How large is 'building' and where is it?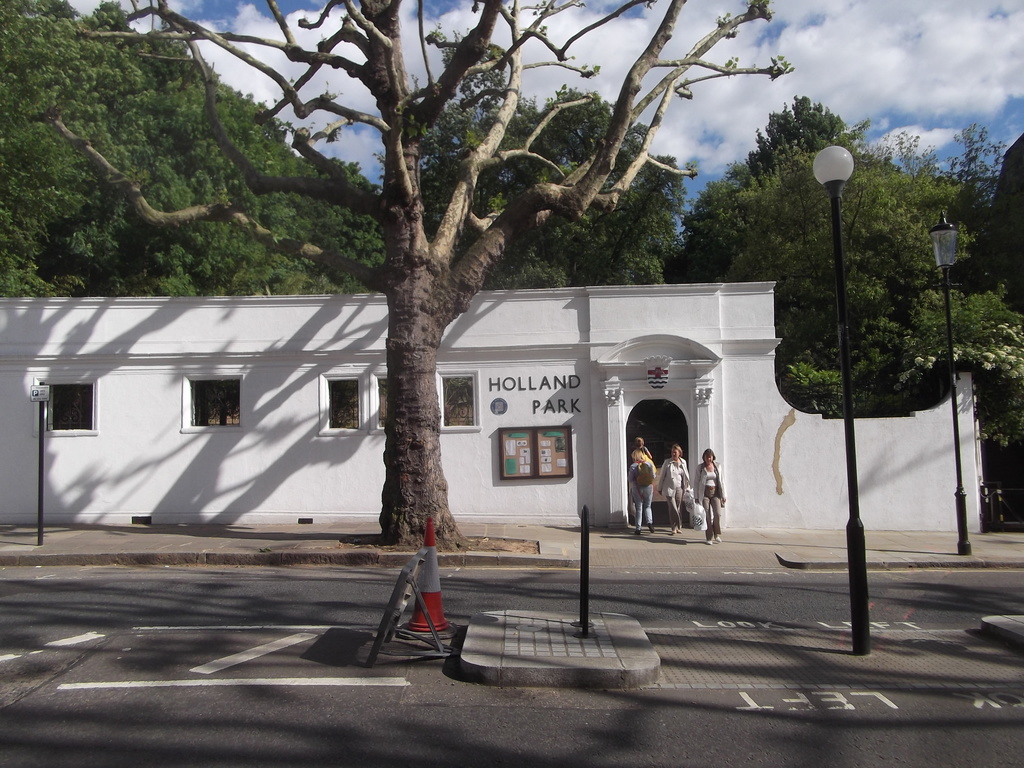
Bounding box: [left=0, top=274, right=1023, bottom=545].
